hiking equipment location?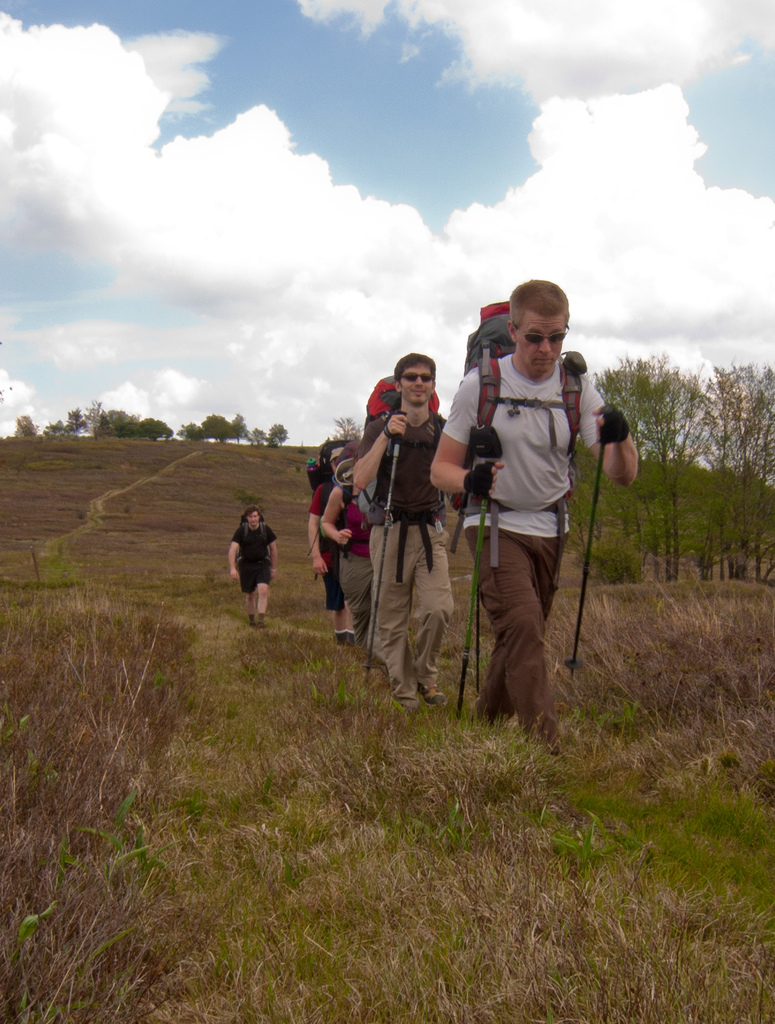
box=[234, 515, 268, 547]
